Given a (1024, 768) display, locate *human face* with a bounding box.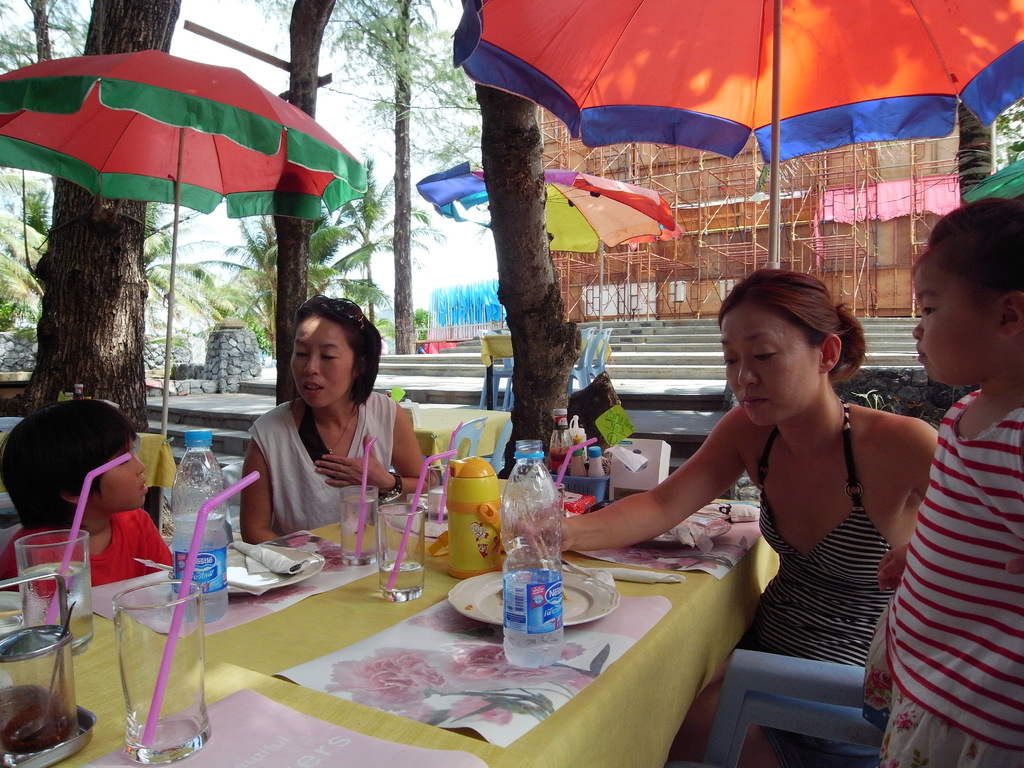
Located: (913,250,1005,387).
